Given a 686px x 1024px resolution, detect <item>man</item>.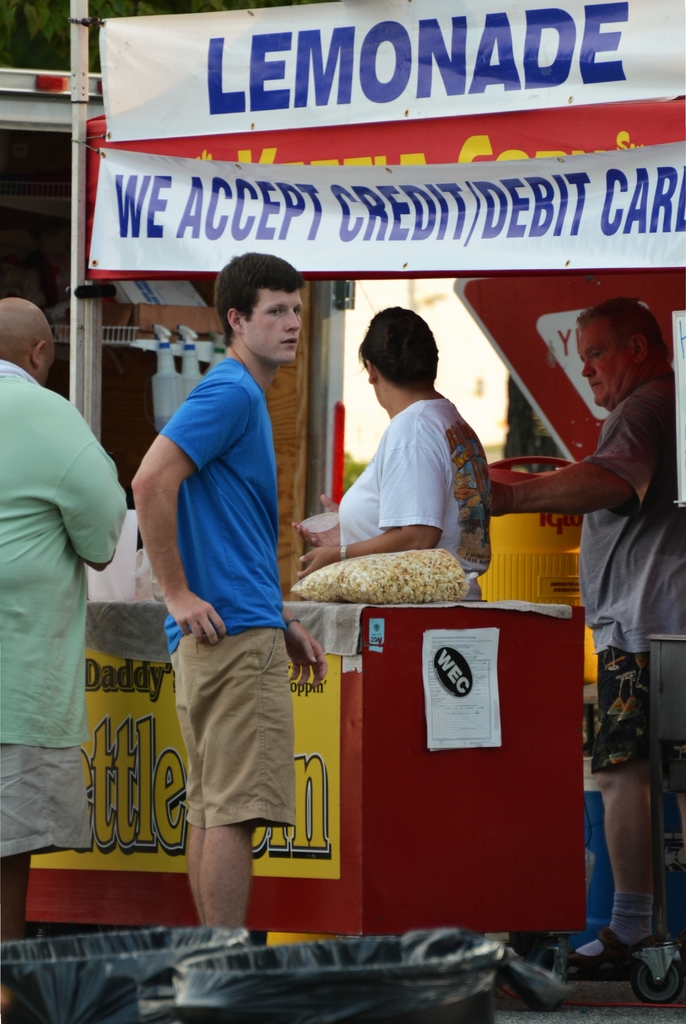
detection(134, 255, 325, 956).
